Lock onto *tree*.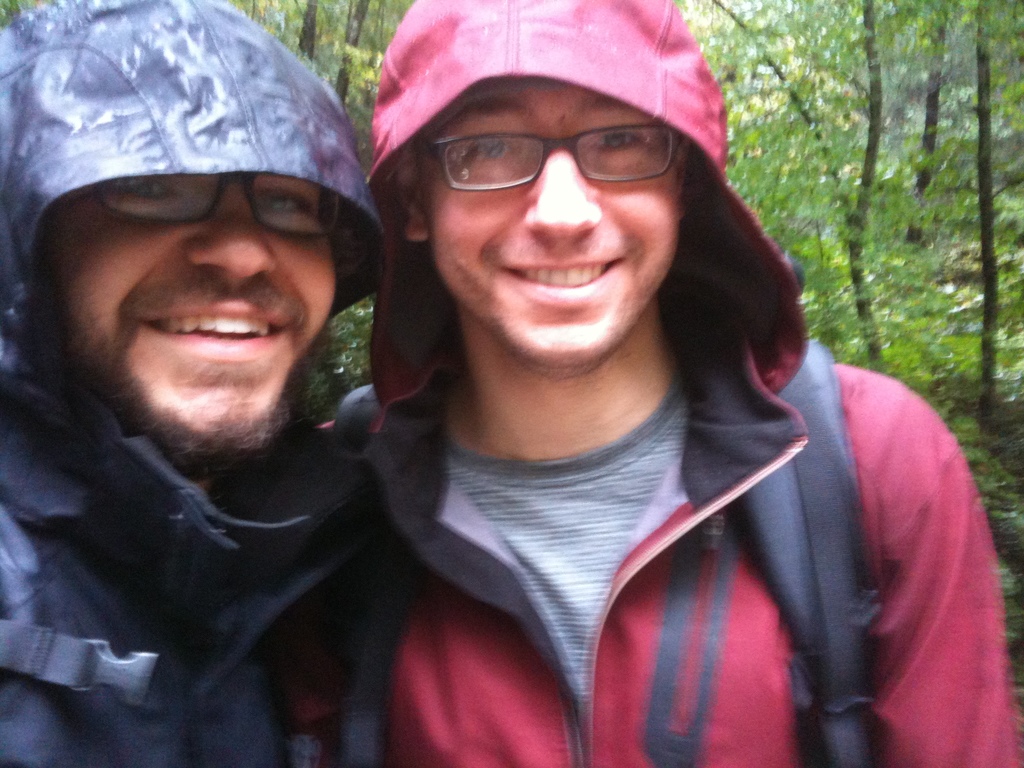
Locked: locate(669, 0, 1023, 527).
